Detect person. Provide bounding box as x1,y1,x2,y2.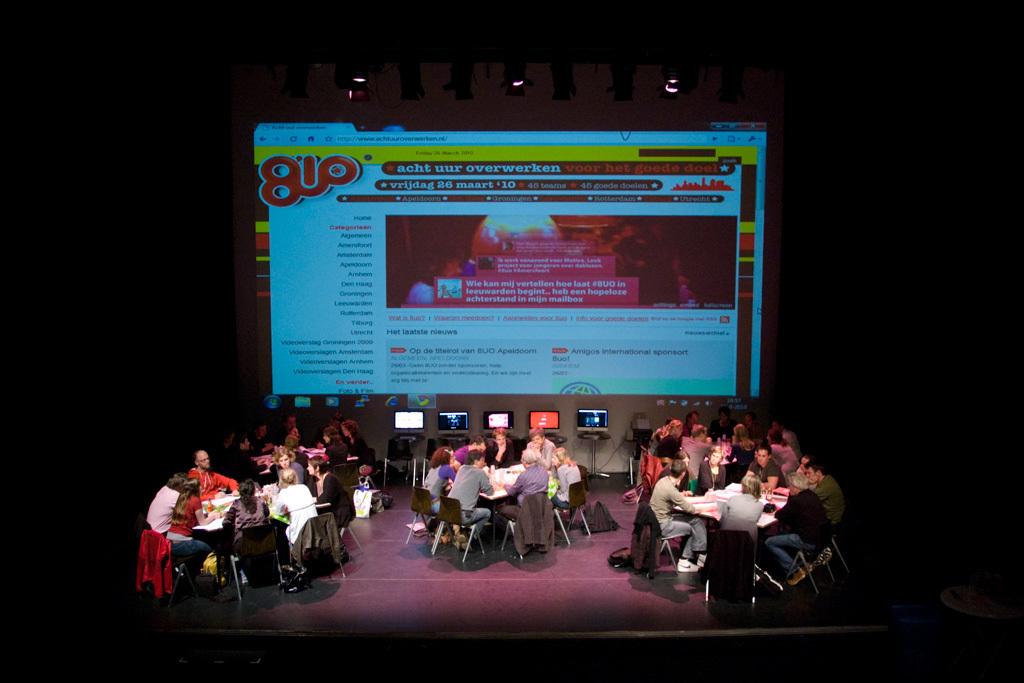
654,459,706,566.
